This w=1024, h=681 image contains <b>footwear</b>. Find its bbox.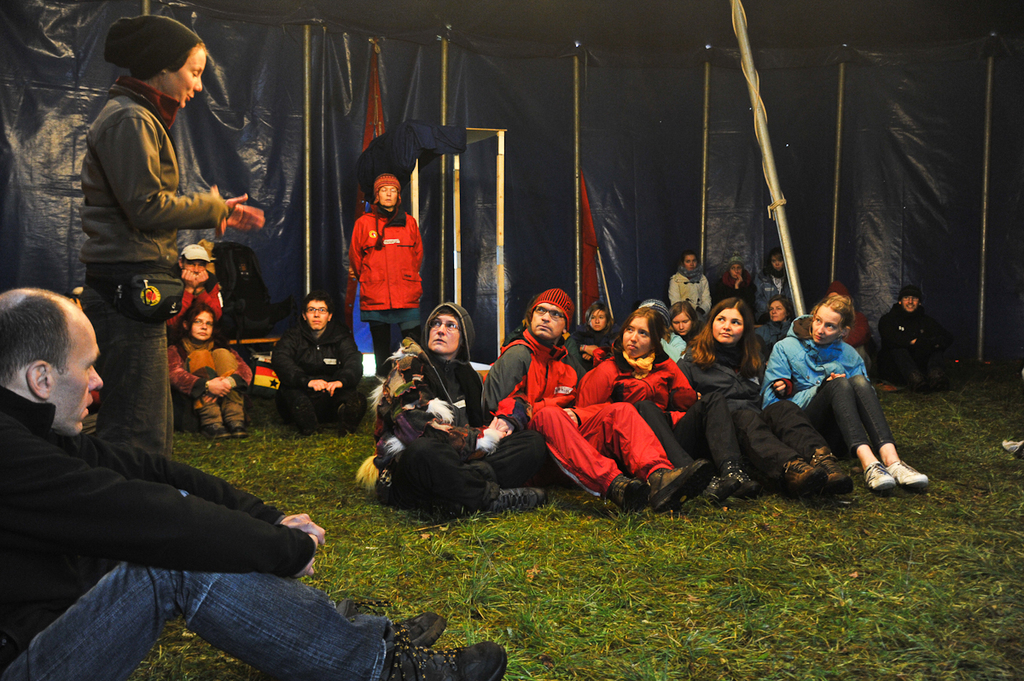
select_region(396, 605, 447, 650).
